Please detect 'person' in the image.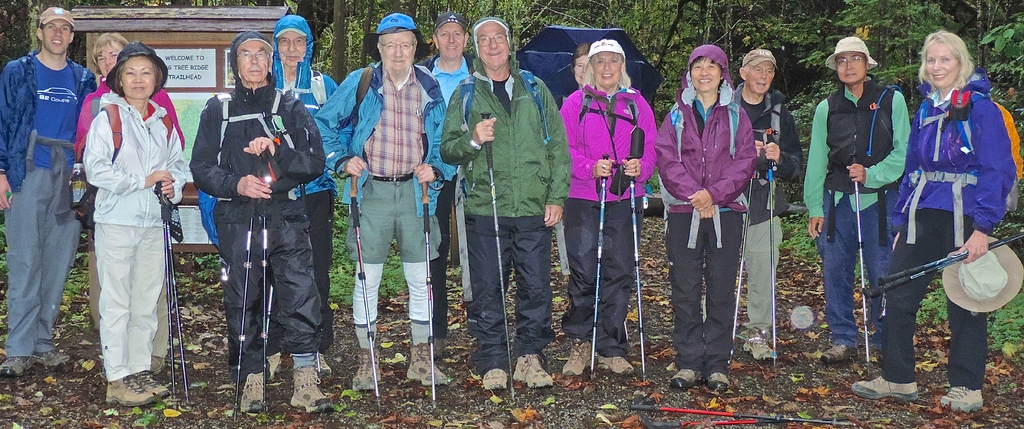
[235, 13, 339, 375].
